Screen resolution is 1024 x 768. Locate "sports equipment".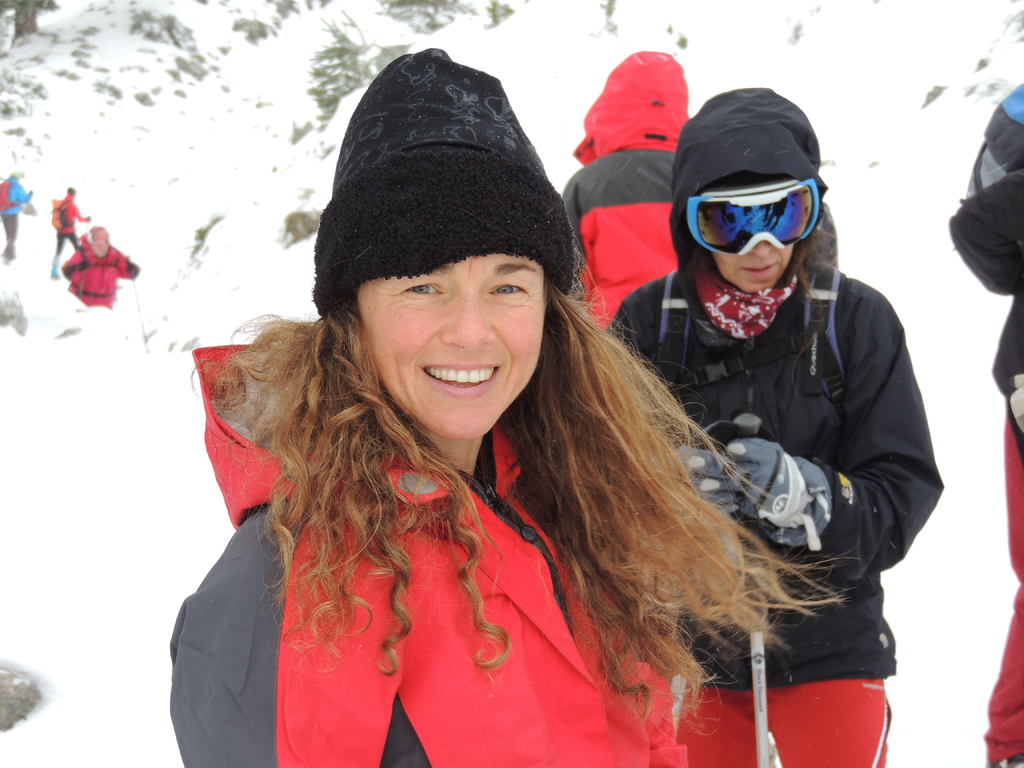
l=733, t=408, r=772, b=767.
